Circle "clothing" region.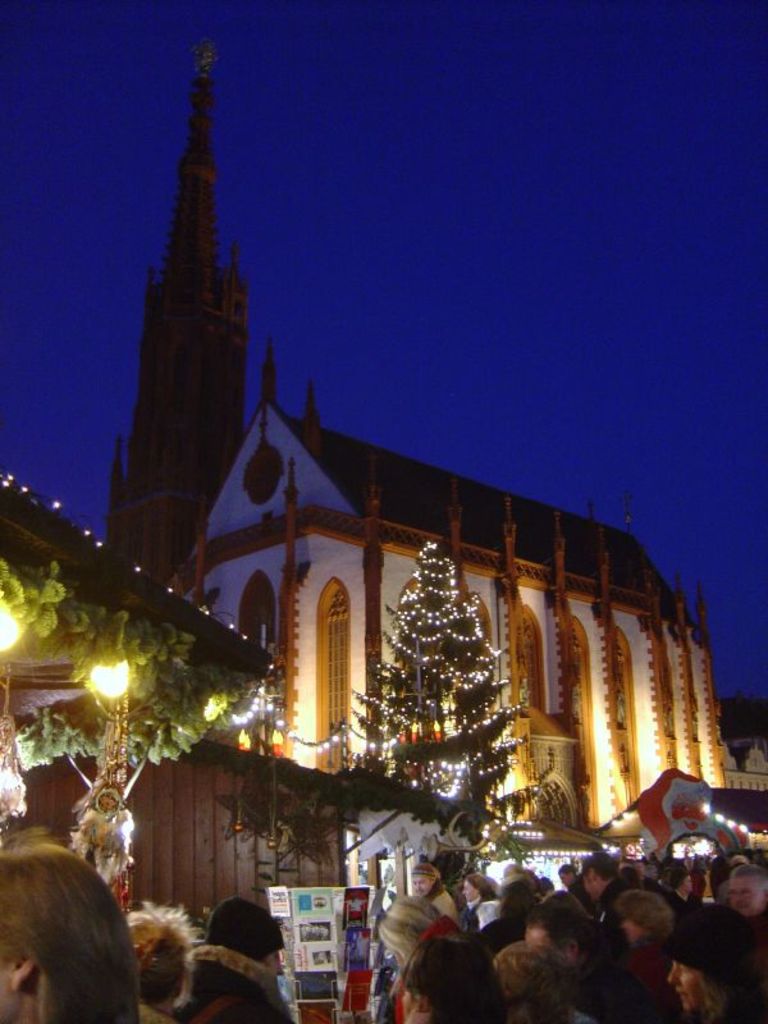
Region: left=481, top=916, right=527, bottom=950.
